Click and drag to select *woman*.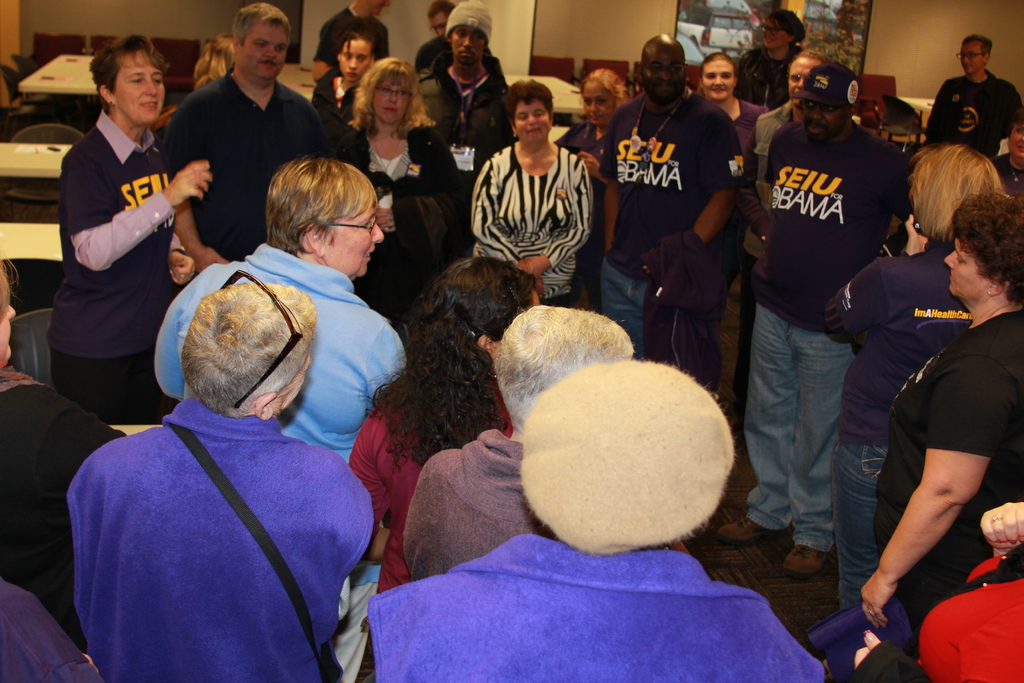
Selection: locate(129, 140, 420, 463).
